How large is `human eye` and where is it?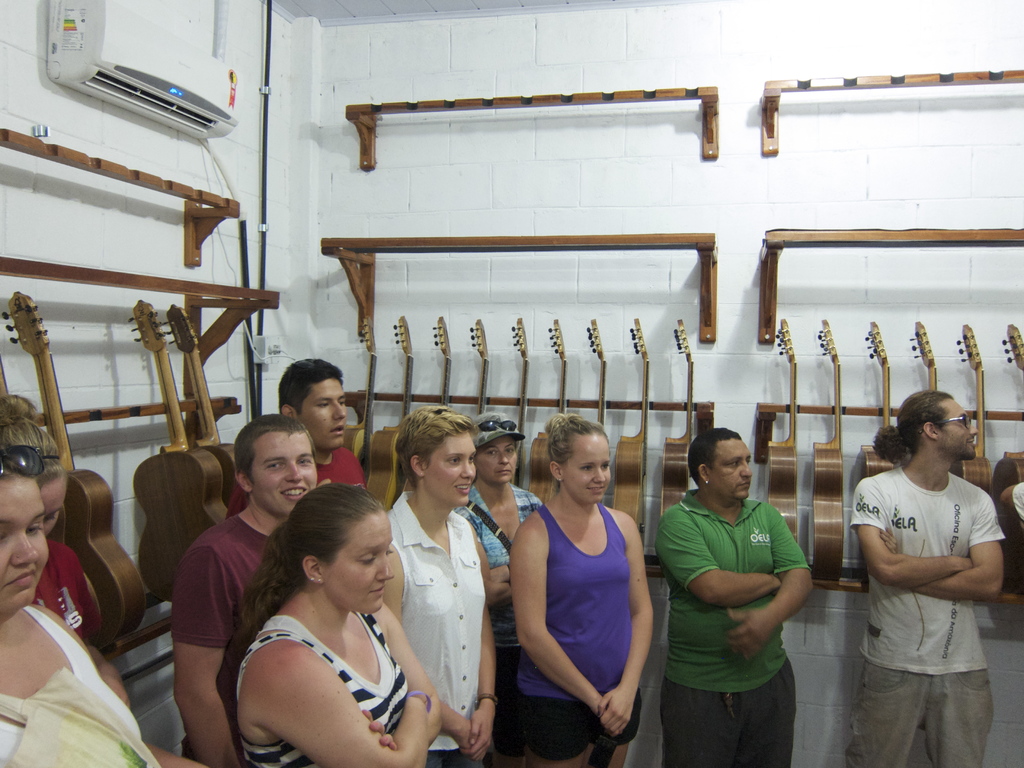
Bounding box: BBox(295, 457, 312, 468).
